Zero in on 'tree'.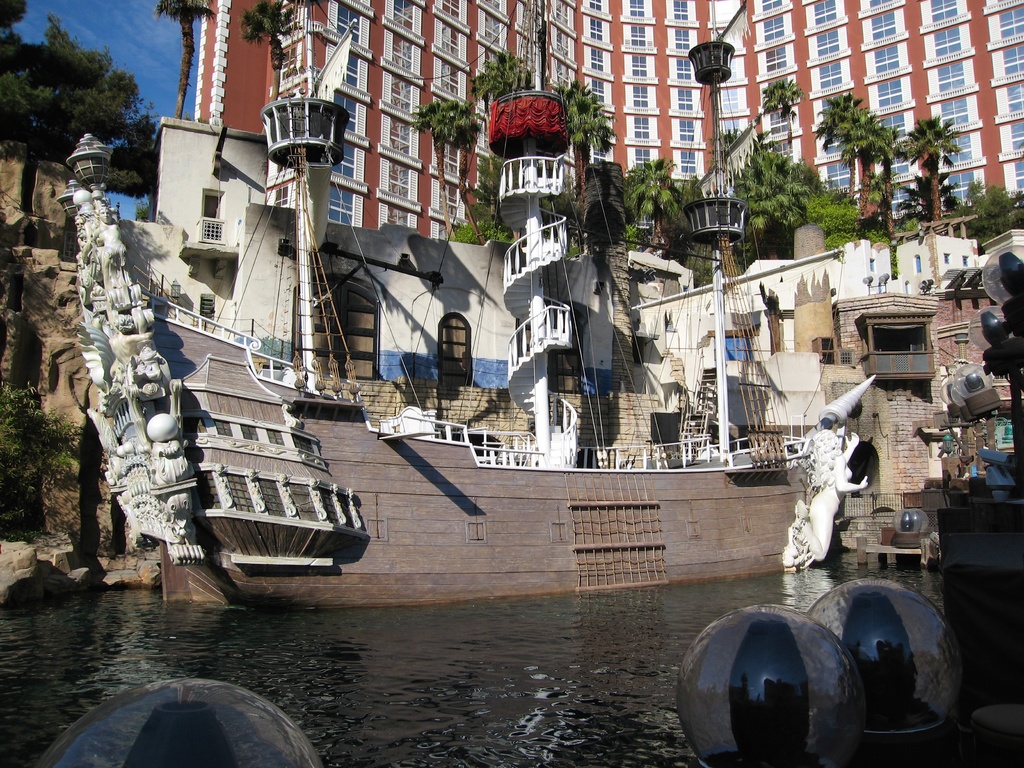
Zeroed in: [x1=557, y1=77, x2=615, y2=221].
